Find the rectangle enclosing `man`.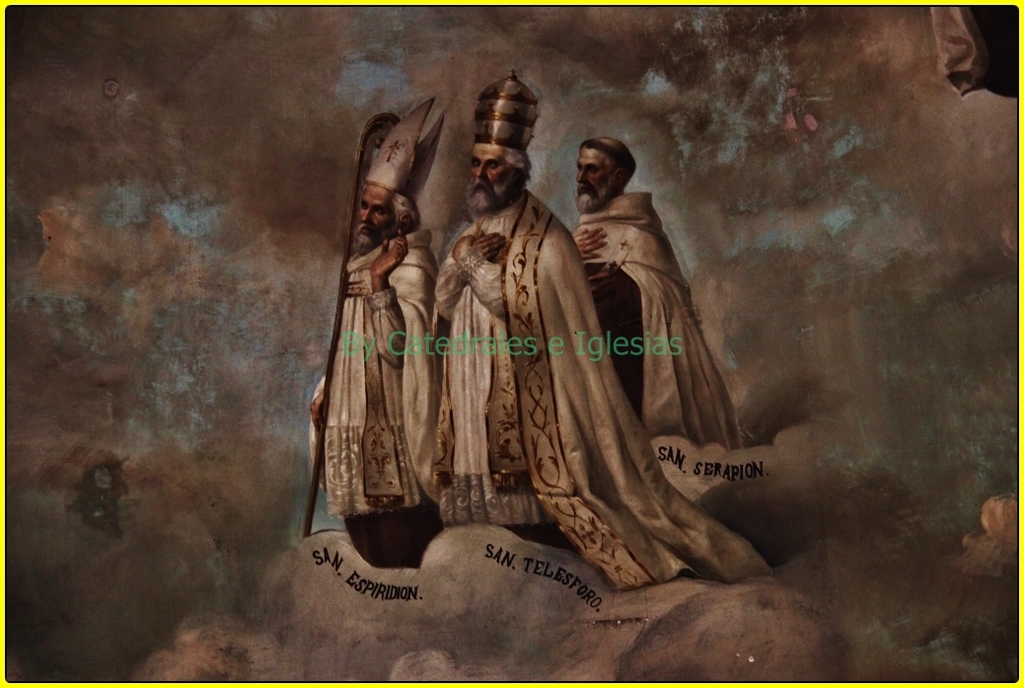
crop(573, 141, 694, 418).
